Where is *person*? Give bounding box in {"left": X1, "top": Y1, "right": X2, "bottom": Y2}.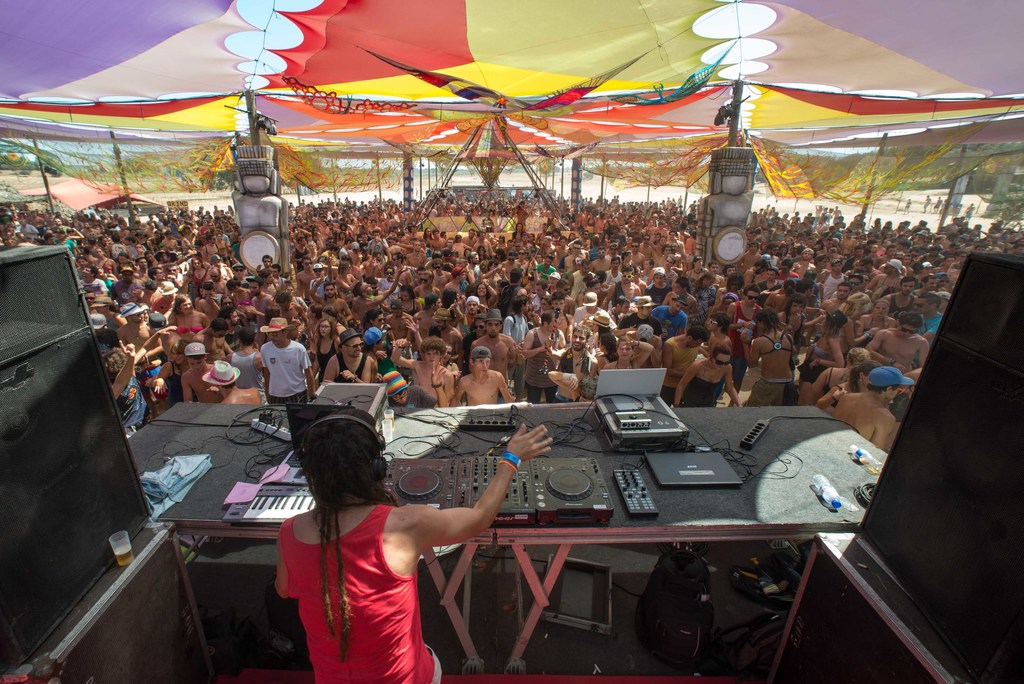
{"left": 245, "top": 312, "right": 305, "bottom": 426}.
